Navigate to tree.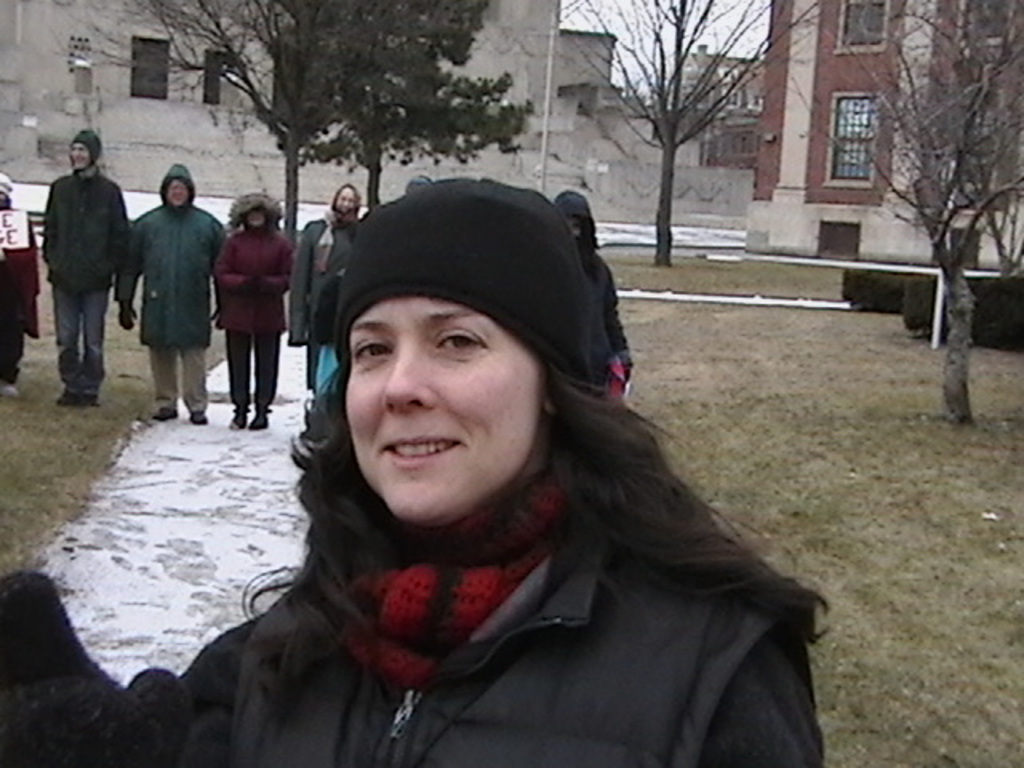
Navigation target: 550:0:819:269.
